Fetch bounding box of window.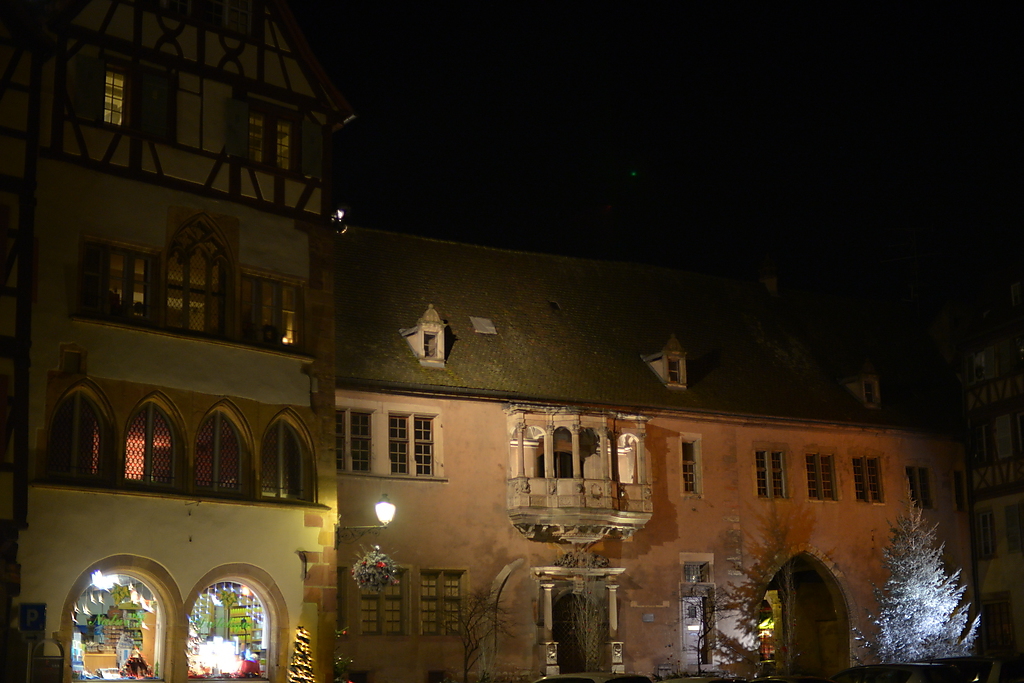
Bbox: l=264, t=423, r=304, b=501.
